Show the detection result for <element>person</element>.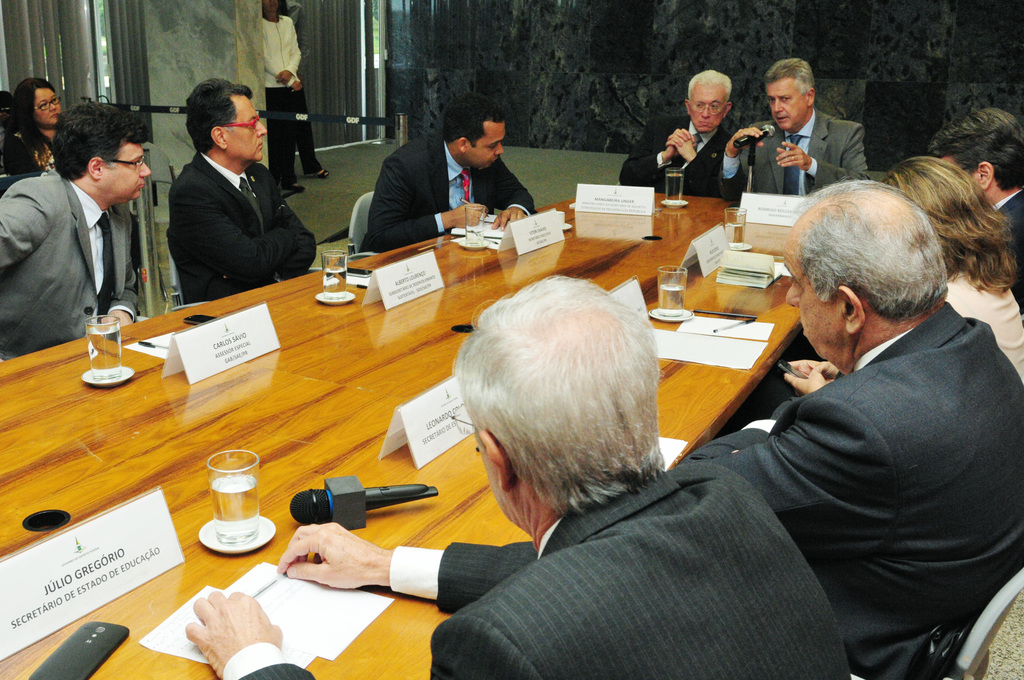
Rect(359, 84, 534, 255).
